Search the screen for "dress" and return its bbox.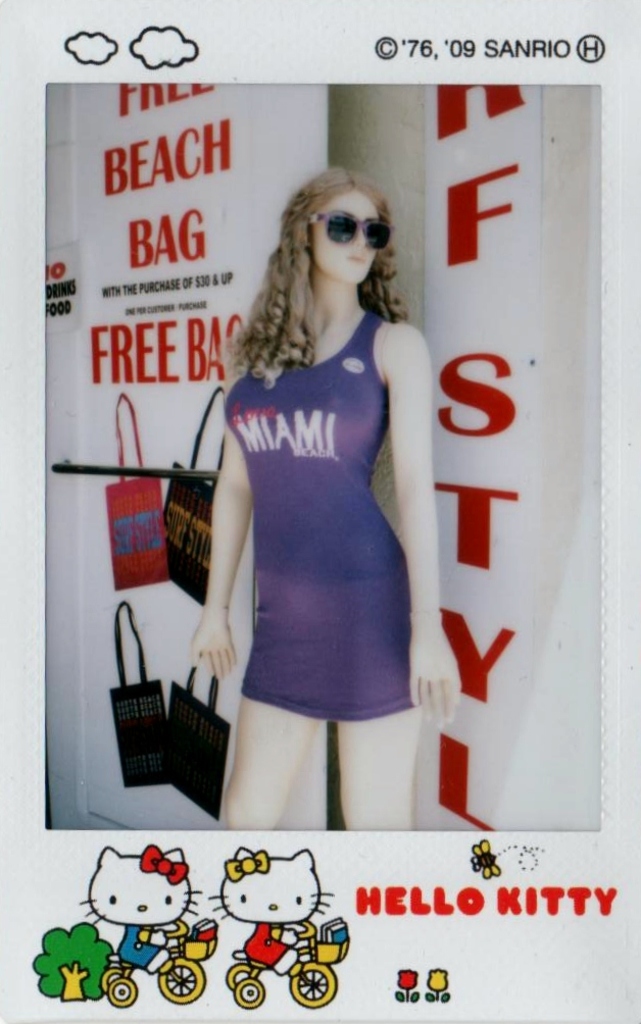
Found: 235:313:408:721.
